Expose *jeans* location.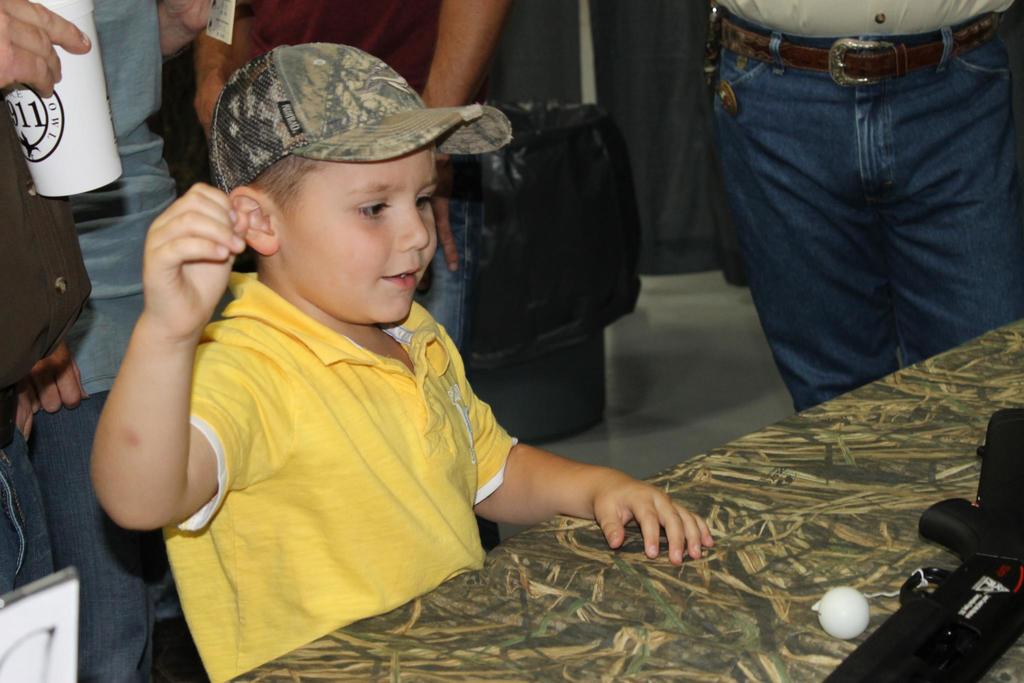
Exposed at (1,388,148,682).
